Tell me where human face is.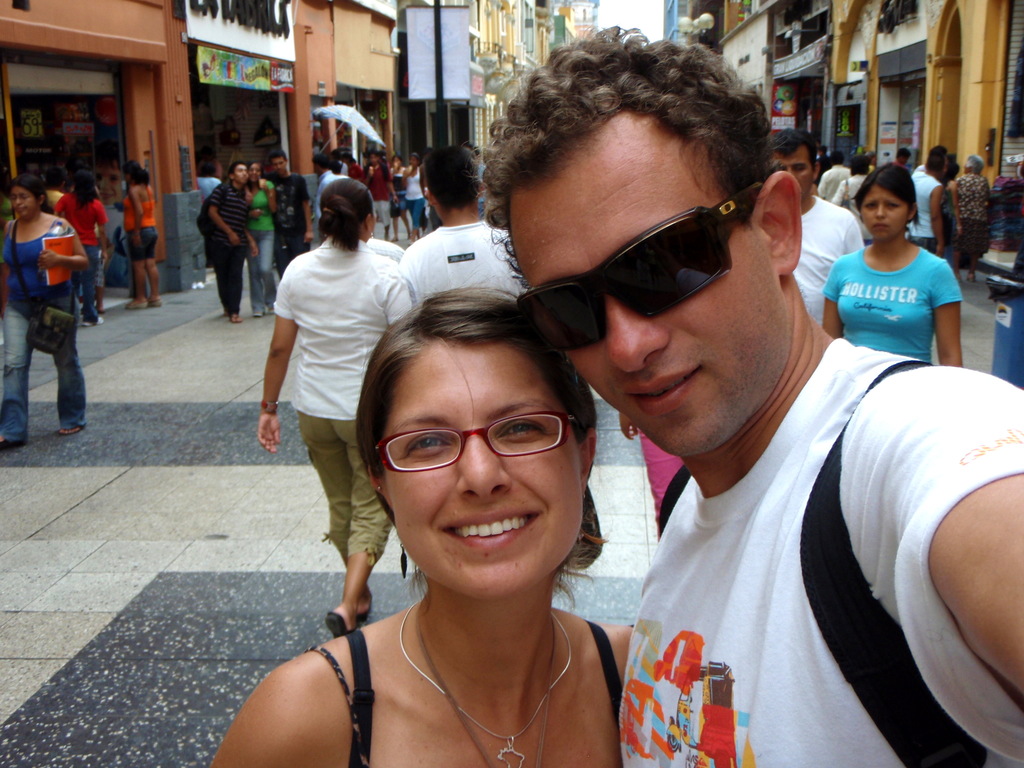
human face is at 236, 166, 247, 185.
